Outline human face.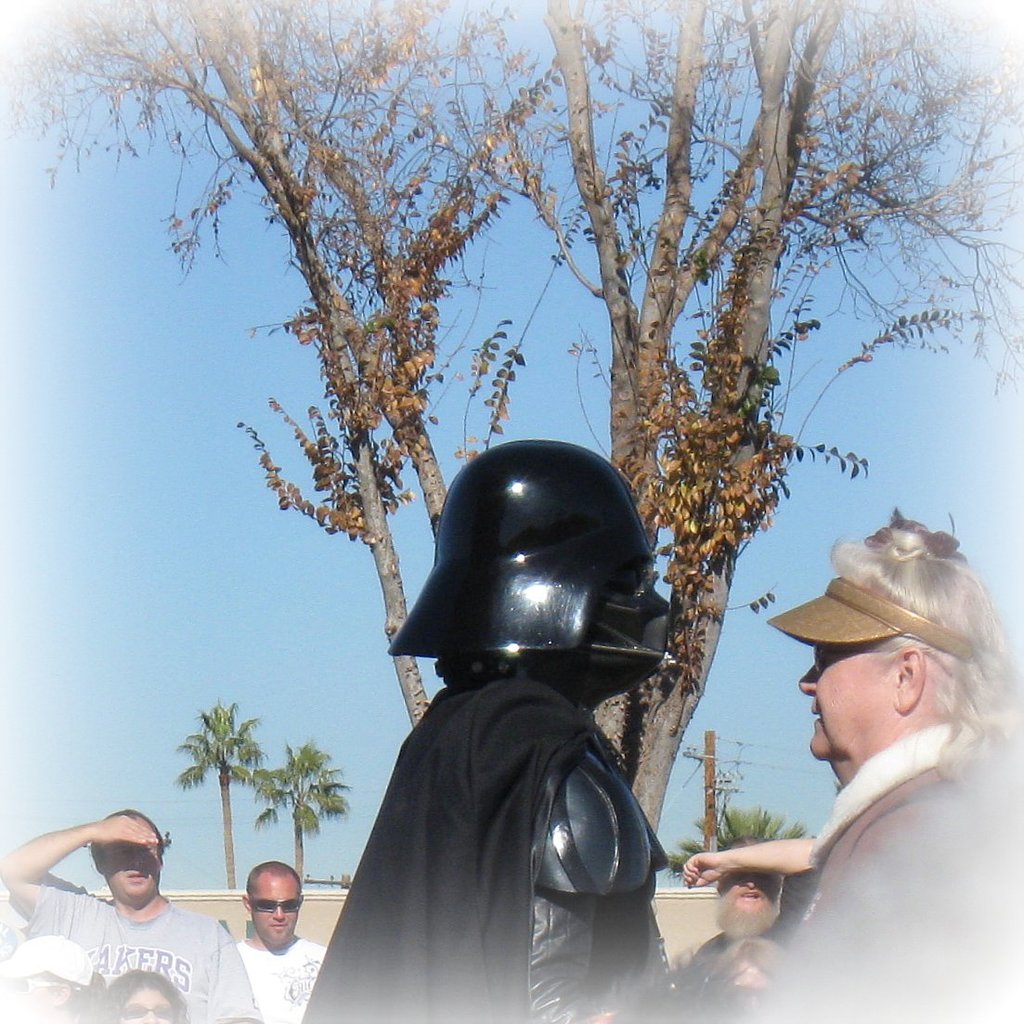
Outline: <bbox>252, 878, 301, 945</bbox>.
